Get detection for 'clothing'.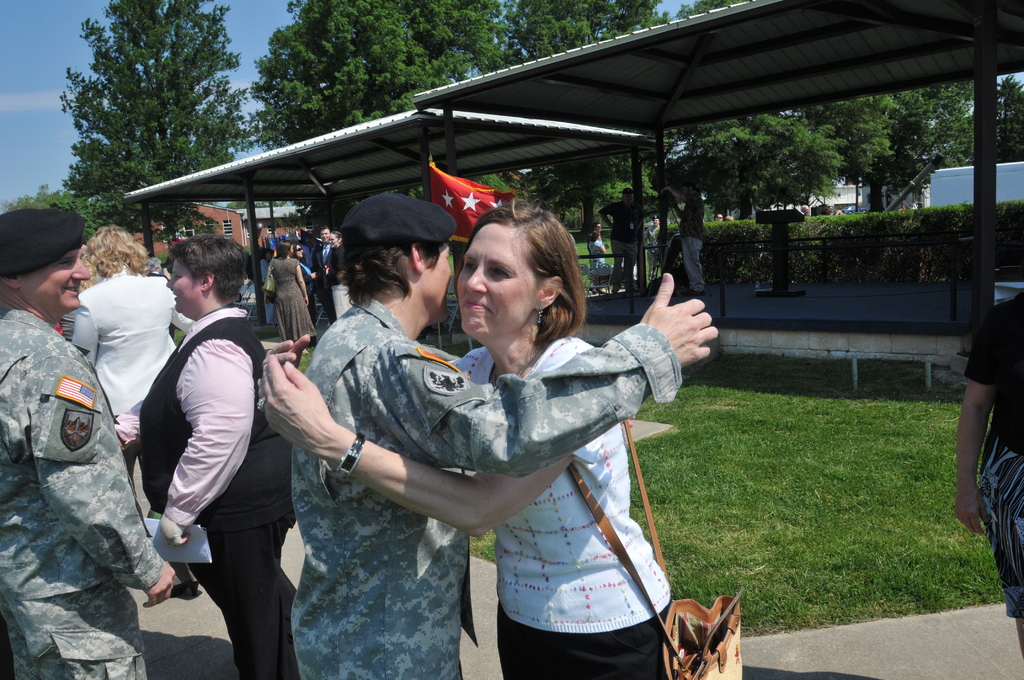
Detection: <bbox>294, 303, 671, 679</bbox>.
